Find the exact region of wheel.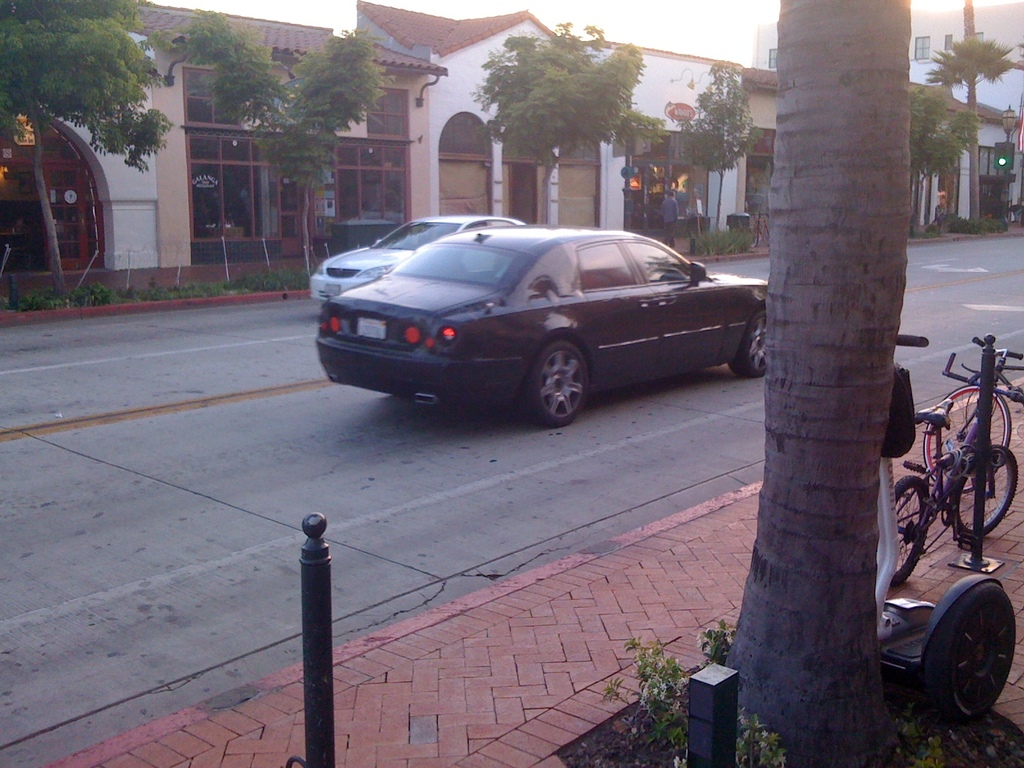
Exact region: <region>953, 445, 1019, 538</region>.
